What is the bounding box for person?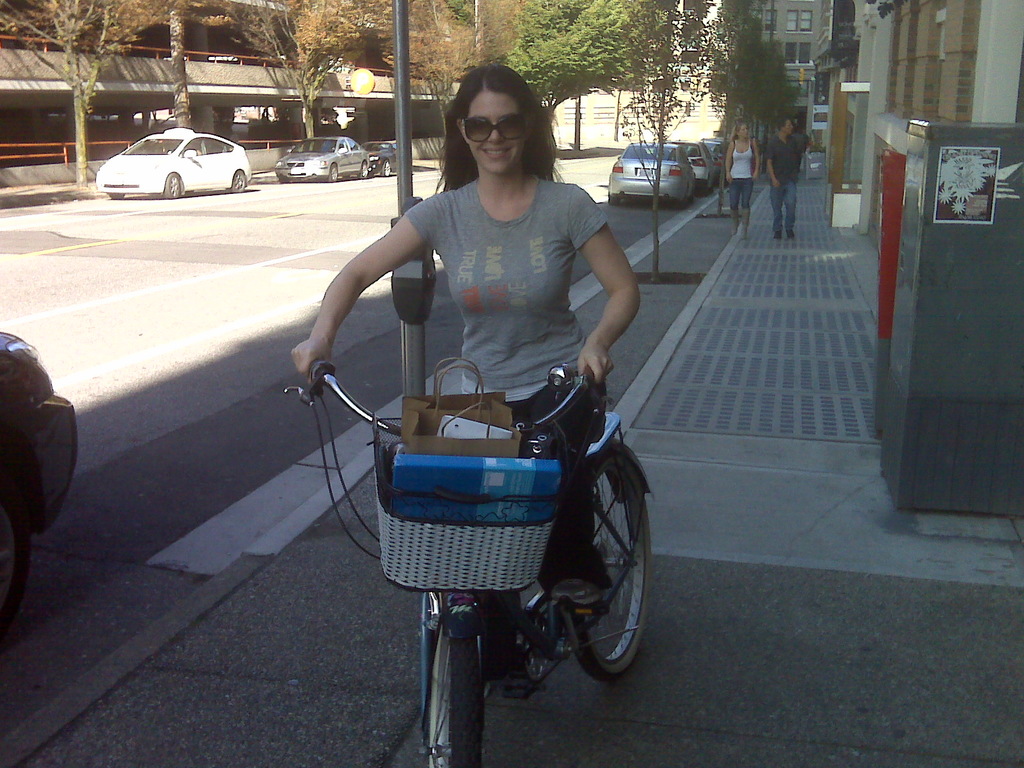
727/124/751/225.
